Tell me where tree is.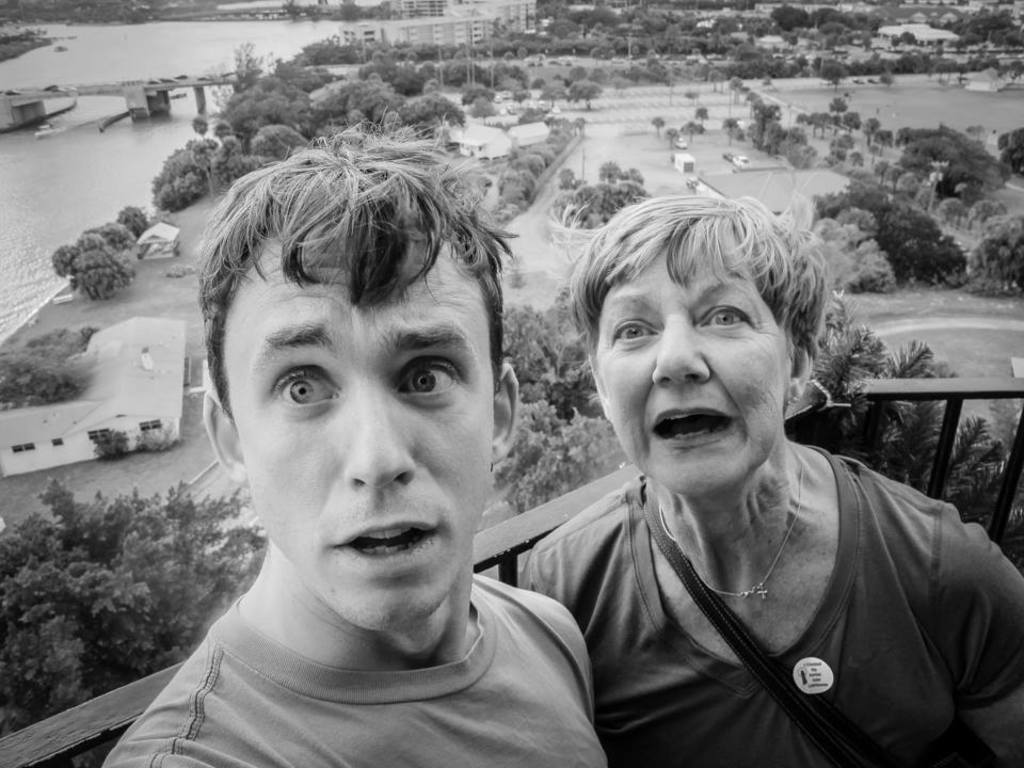
tree is at [898,31,921,46].
